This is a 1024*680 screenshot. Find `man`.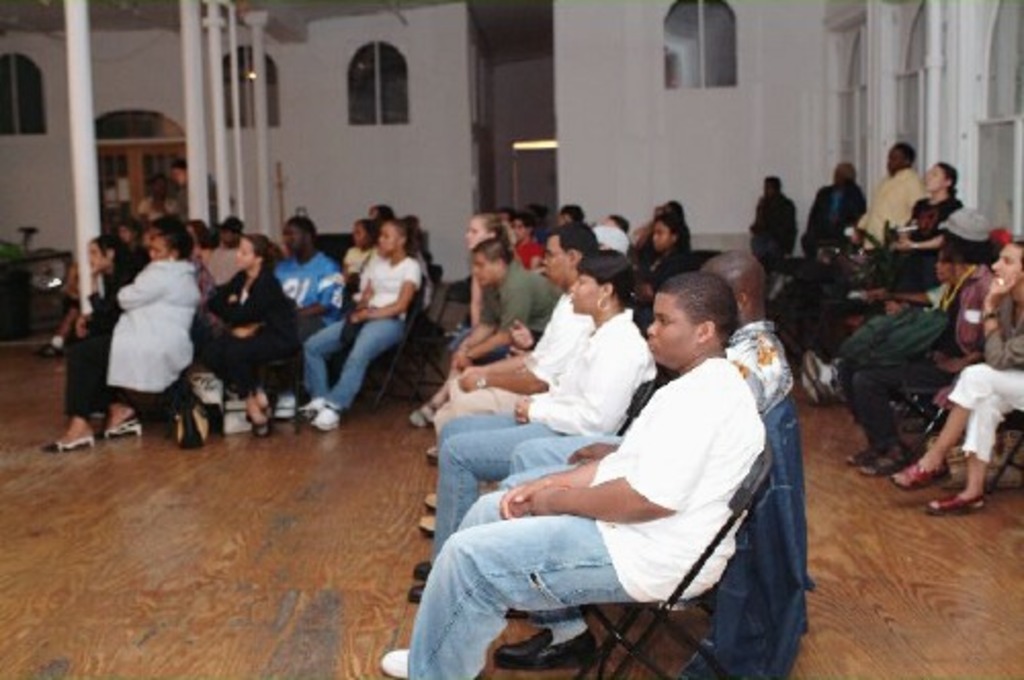
Bounding box: bbox=(426, 225, 602, 463).
